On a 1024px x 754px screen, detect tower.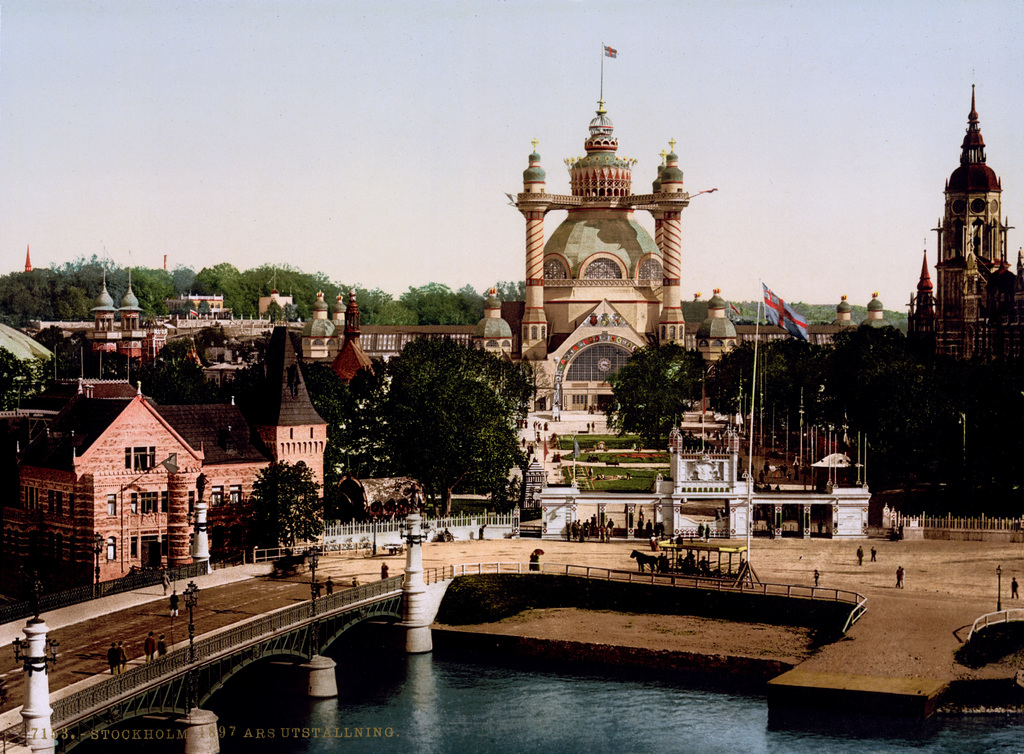
<bbox>693, 289, 740, 383</bbox>.
